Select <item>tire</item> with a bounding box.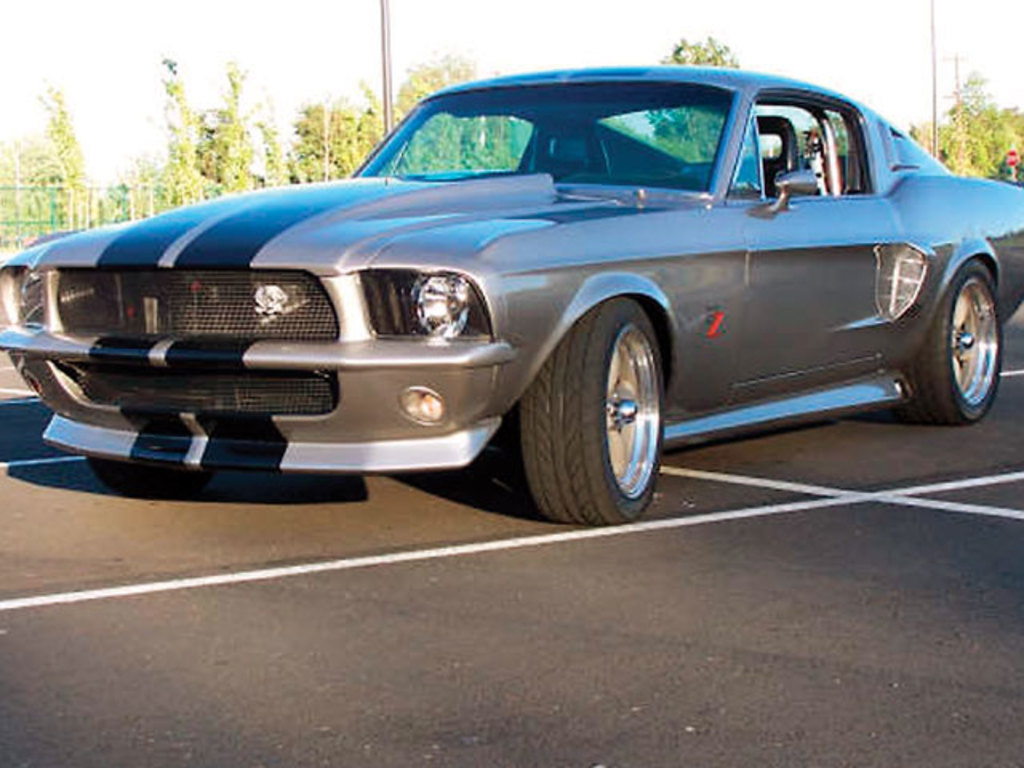
509,299,704,517.
